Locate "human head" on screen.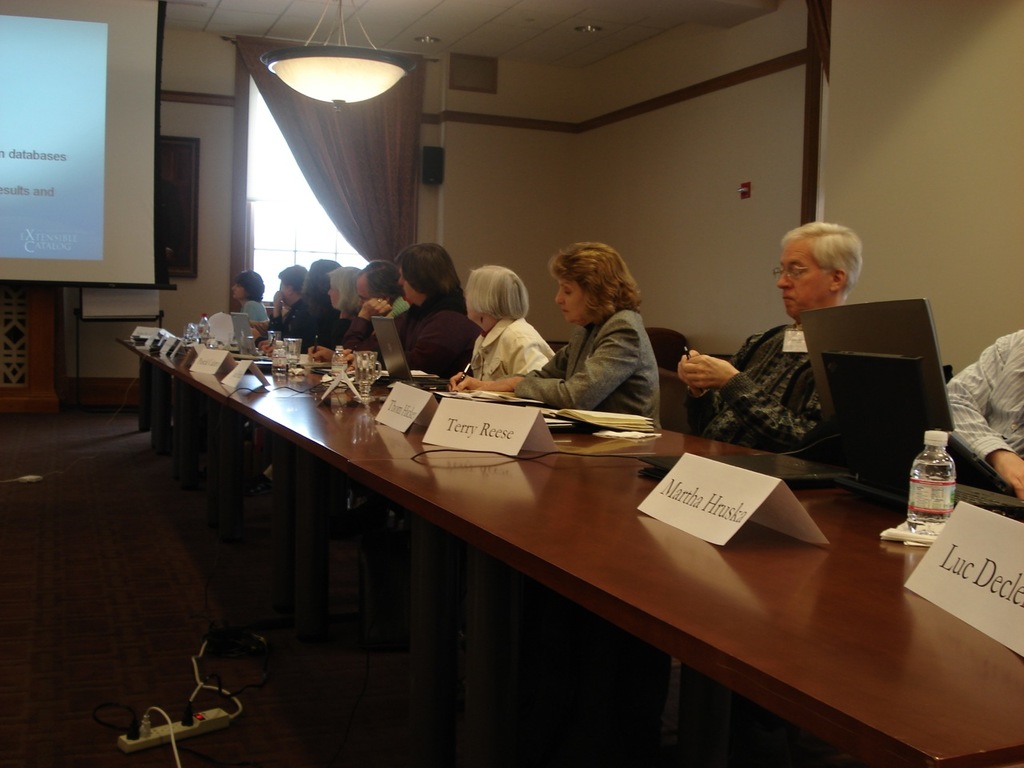
On screen at <bbox>354, 258, 404, 306</bbox>.
